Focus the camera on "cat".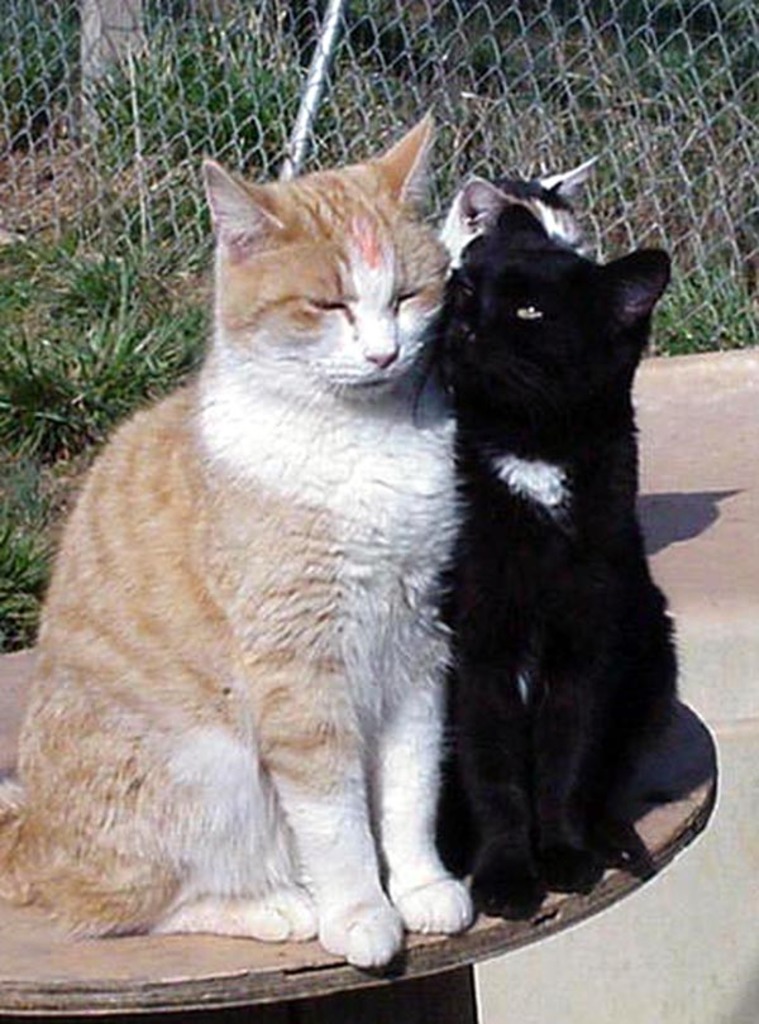
Focus region: left=0, top=110, right=477, bottom=970.
